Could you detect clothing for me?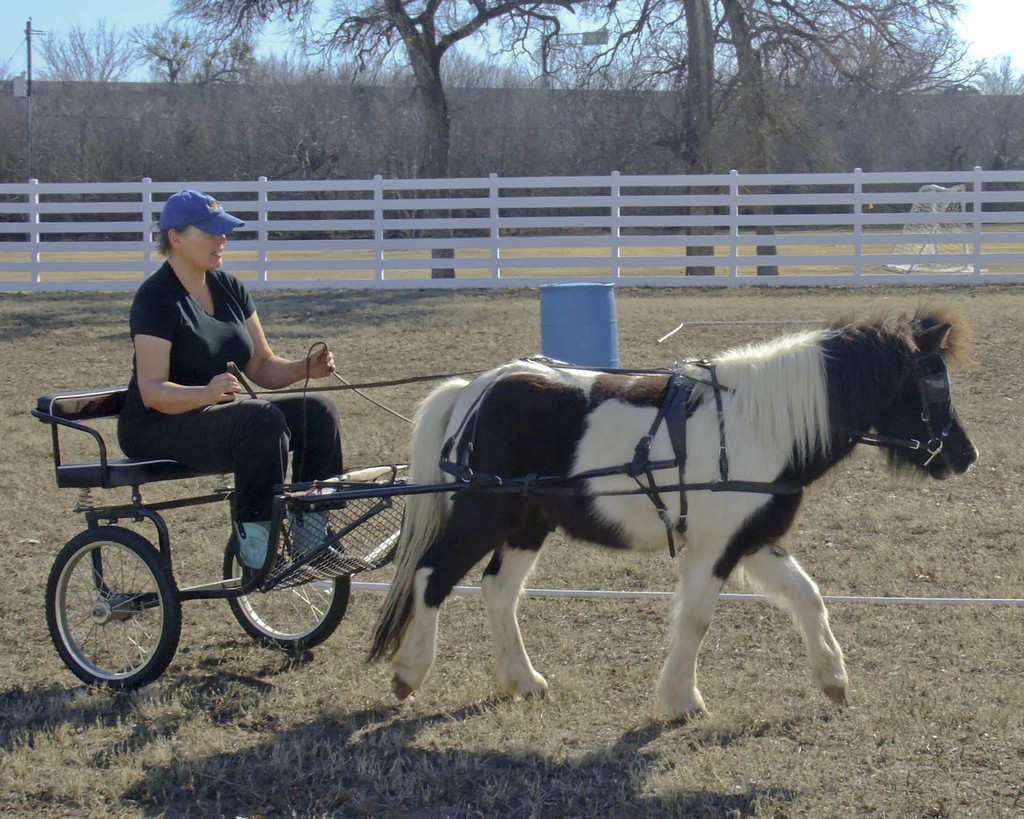
Detection result: bbox=[116, 256, 343, 523].
